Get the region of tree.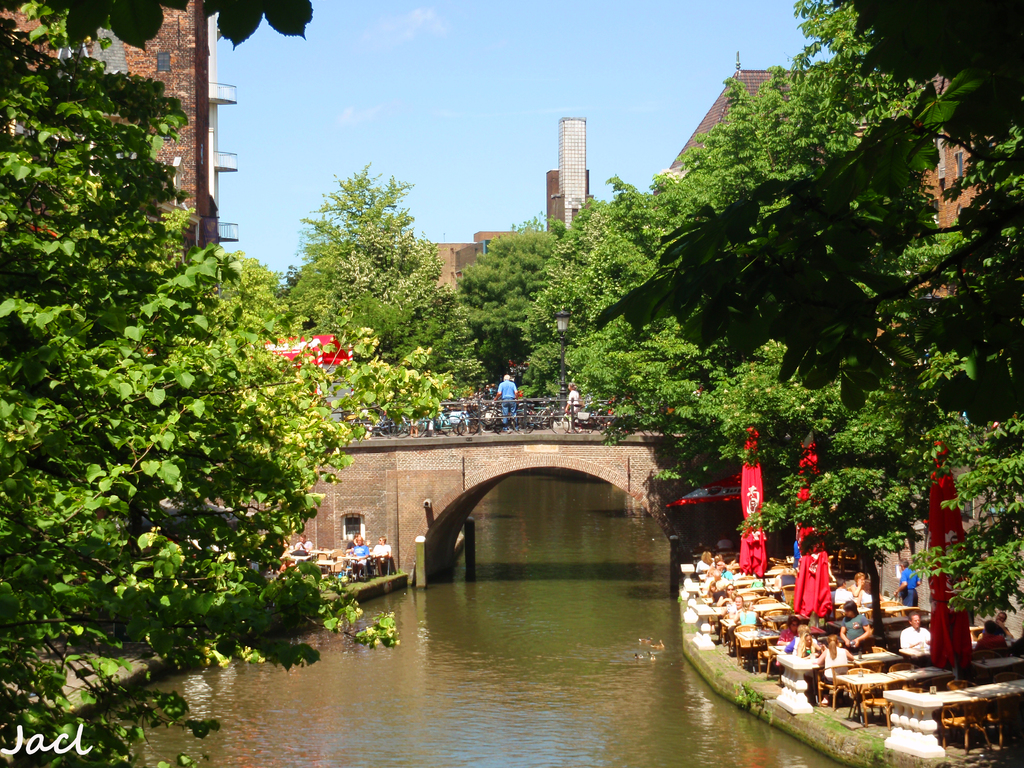
BBox(465, 216, 572, 385).
